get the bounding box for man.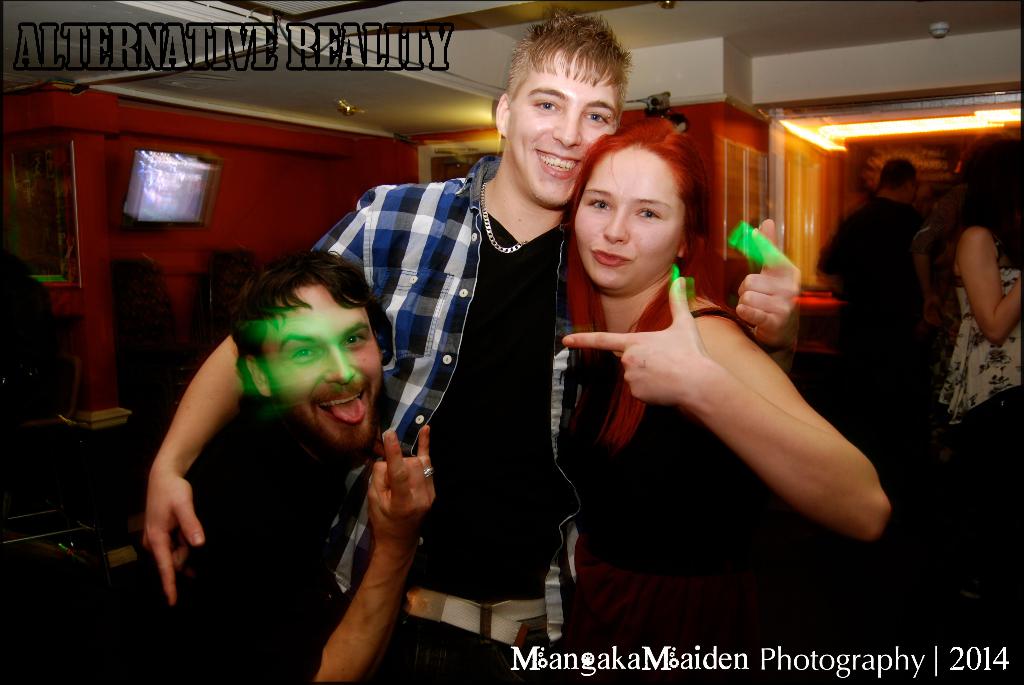
region(115, 236, 448, 666).
